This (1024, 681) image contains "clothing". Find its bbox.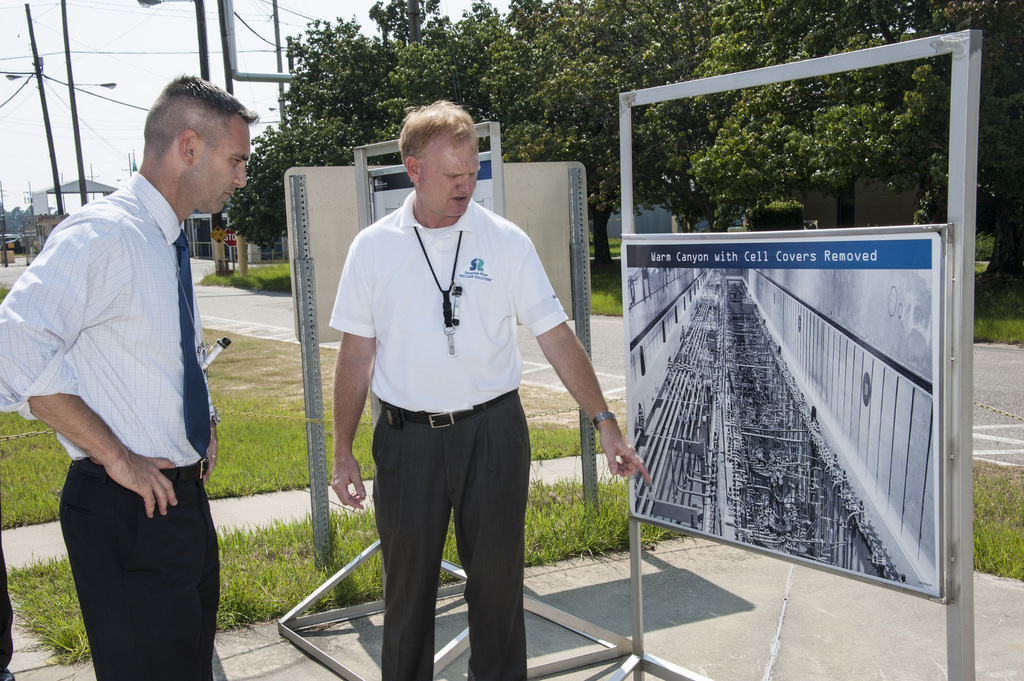
detection(328, 187, 576, 680).
